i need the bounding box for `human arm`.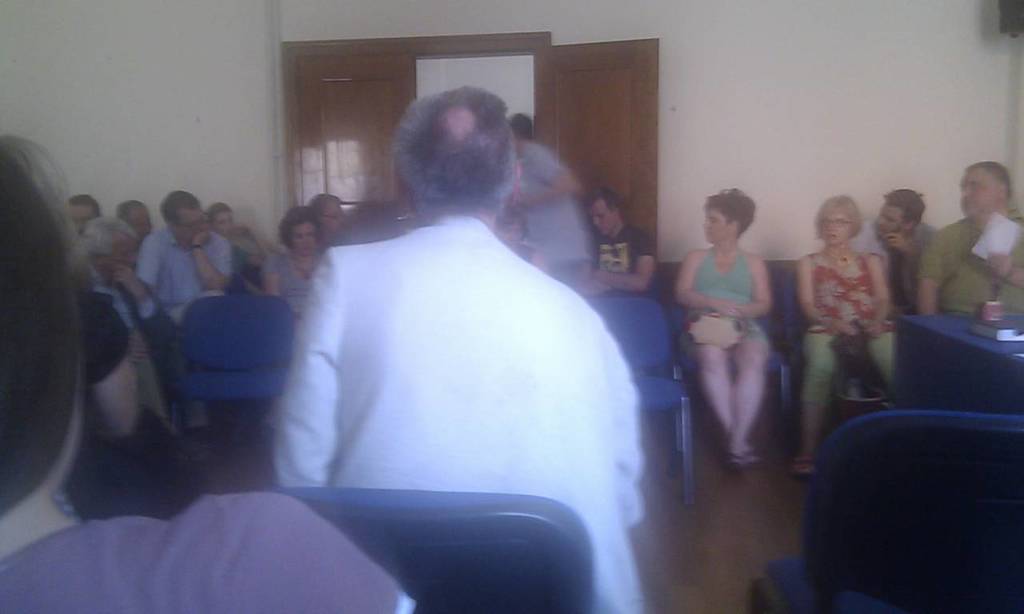
Here it is: (x1=509, y1=152, x2=590, y2=198).
